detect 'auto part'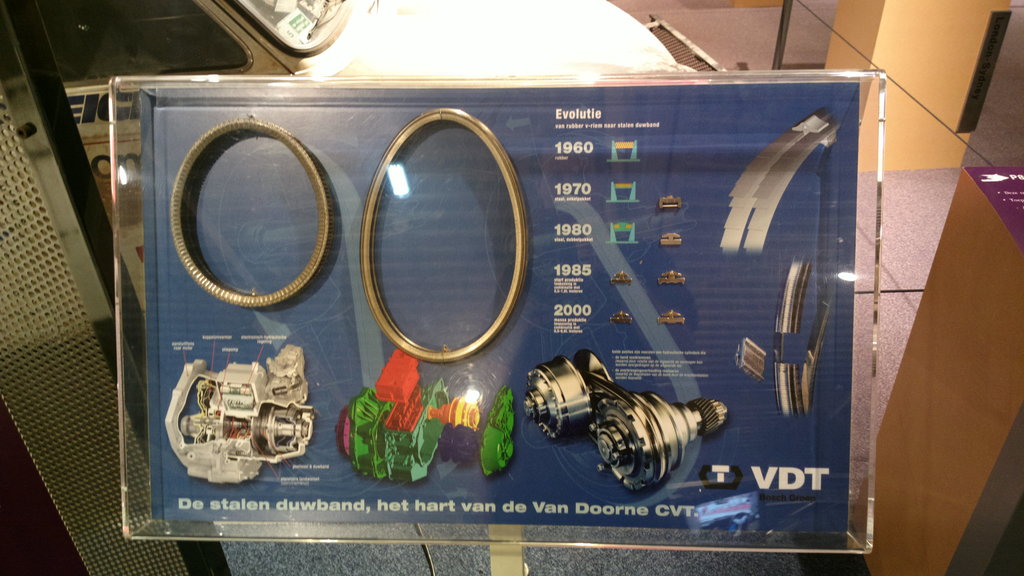
BBox(657, 309, 689, 328)
